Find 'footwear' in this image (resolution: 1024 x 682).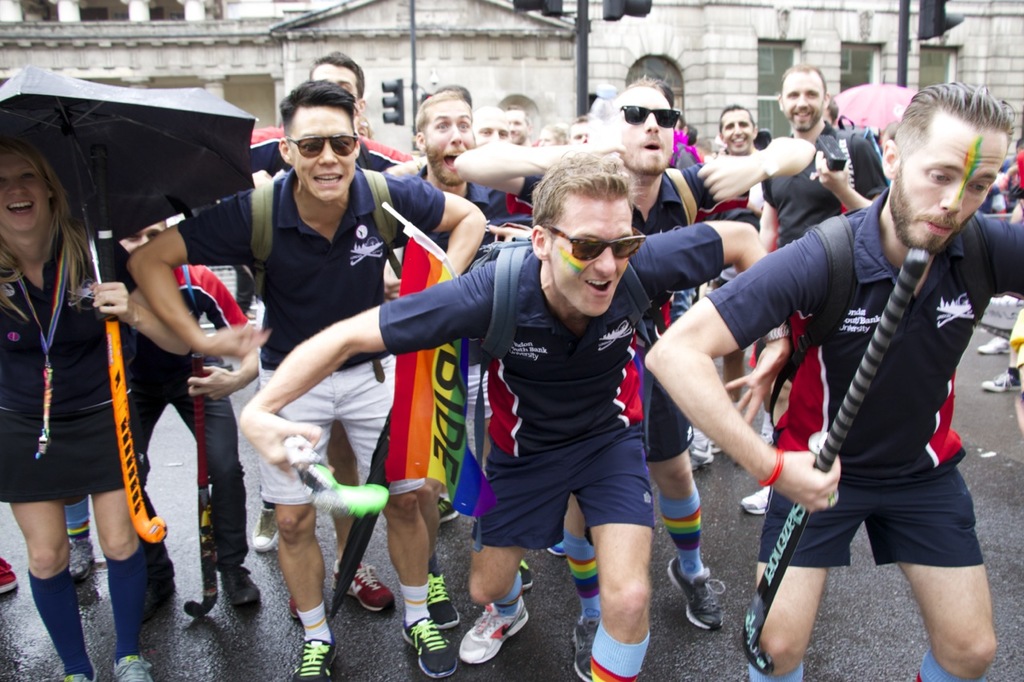
x1=62, y1=659, x2=96, y2=681.
